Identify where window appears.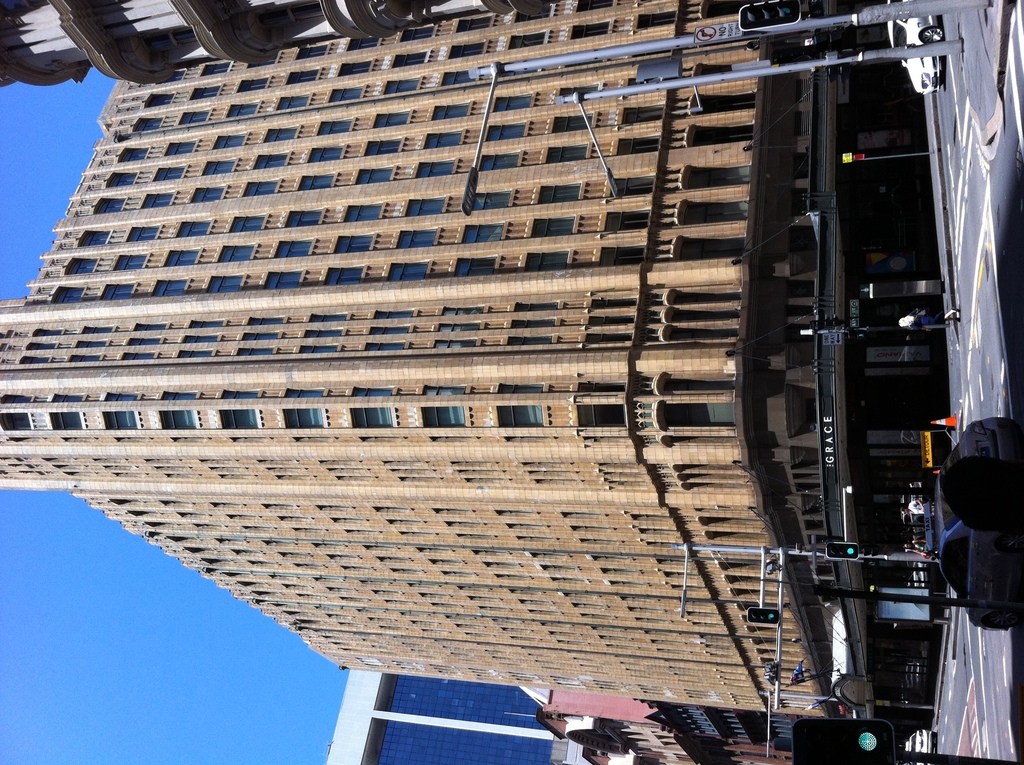
Appears at <box>185,188,227,202</box>.
